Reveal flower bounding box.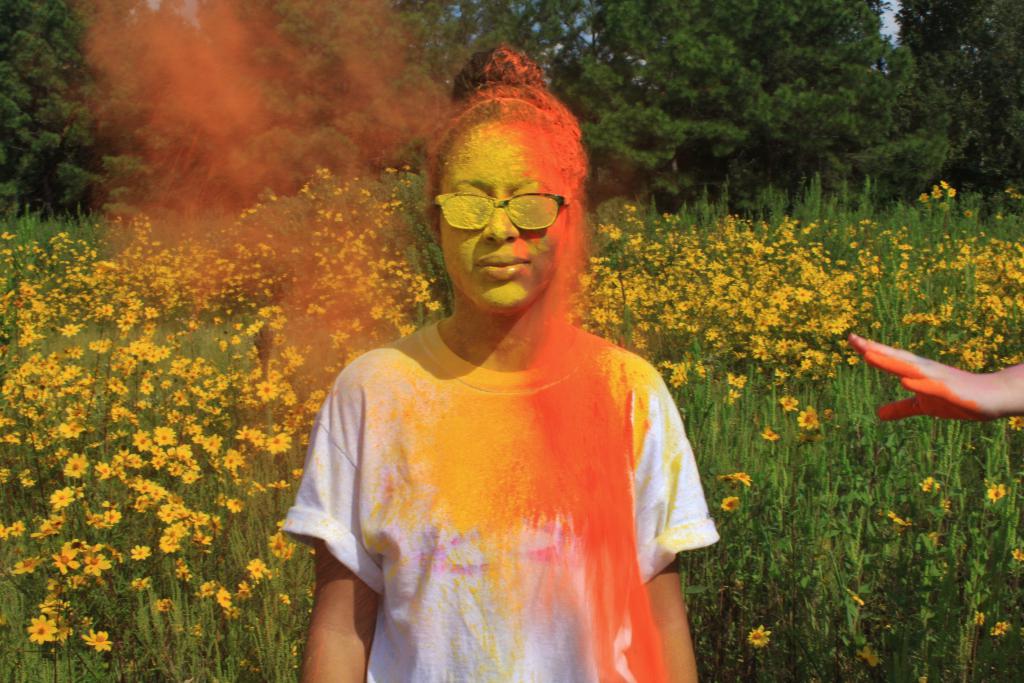
Revealed: (744, 620, 768, 649).
